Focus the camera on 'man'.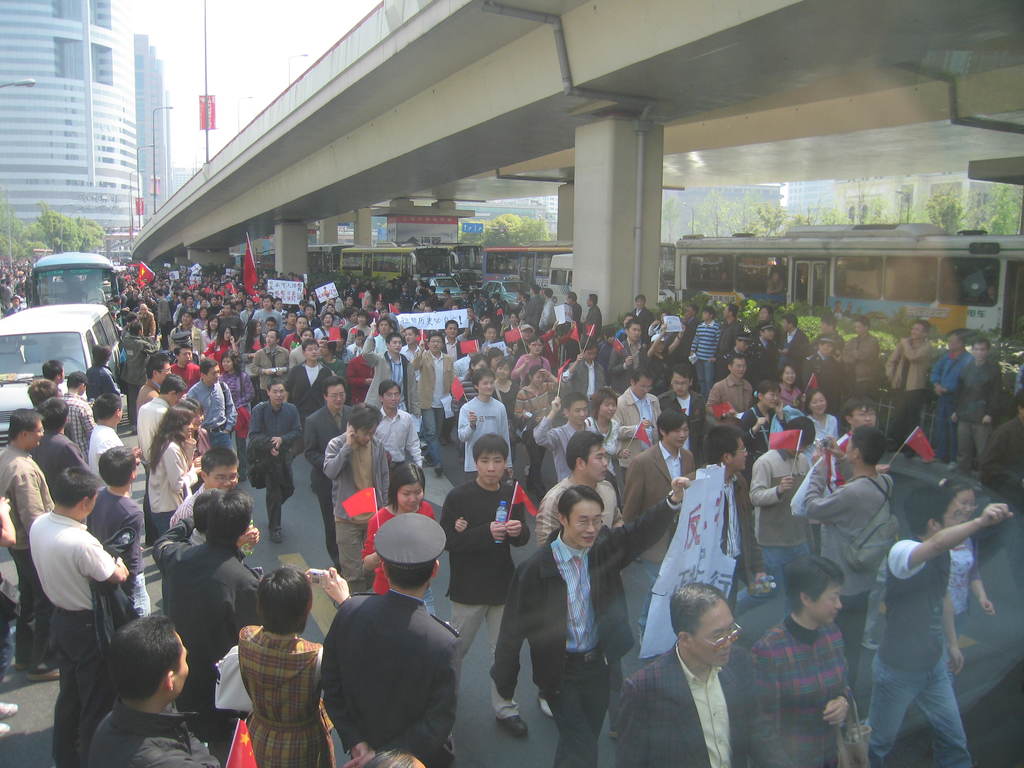
Focus region: (413,333,459,463).
